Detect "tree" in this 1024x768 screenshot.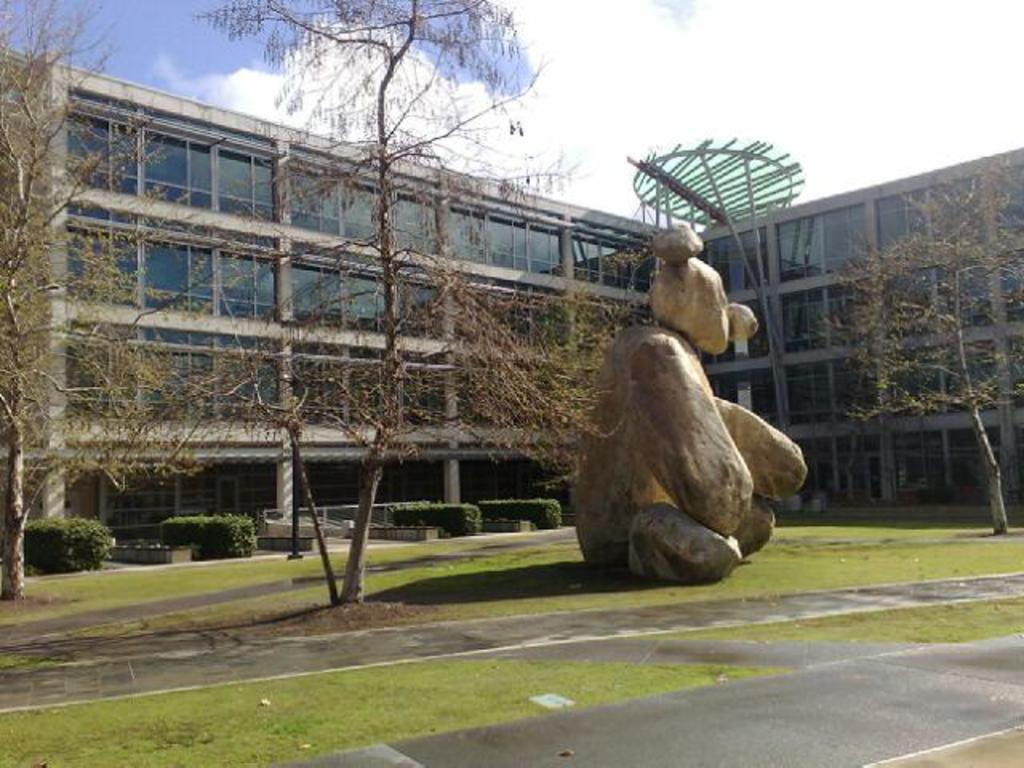
Detection: <bbox>0, 0, 250, 605</bbox>.
